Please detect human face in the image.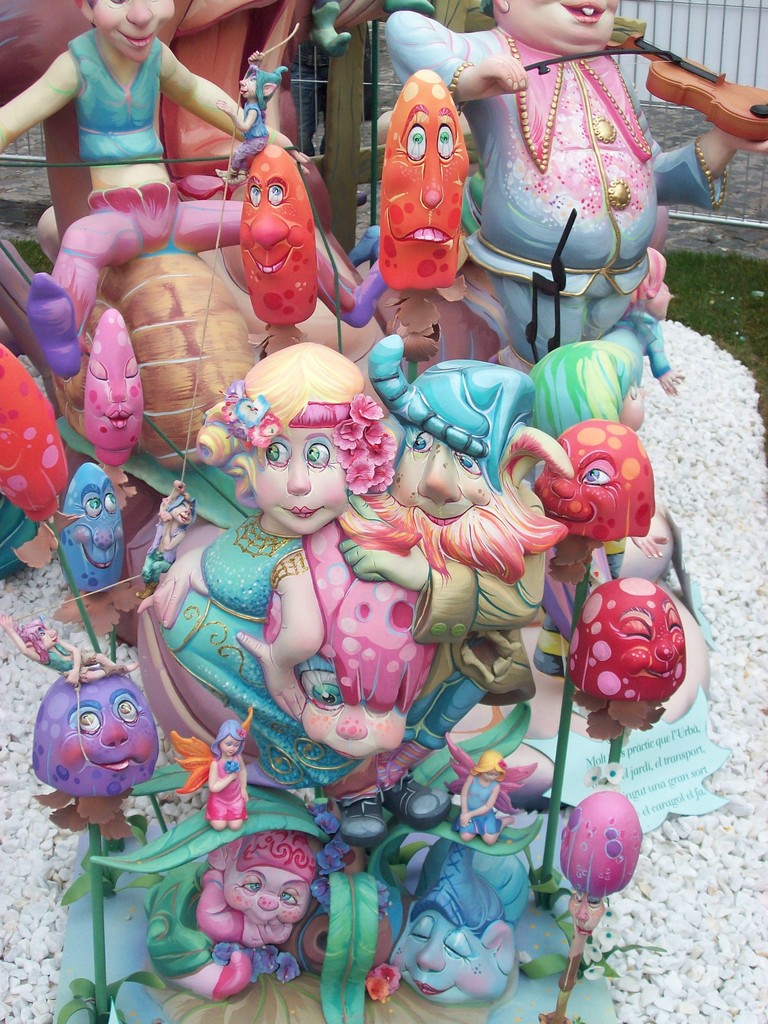
x1=223, y1=879, x2=315, y2=922.
